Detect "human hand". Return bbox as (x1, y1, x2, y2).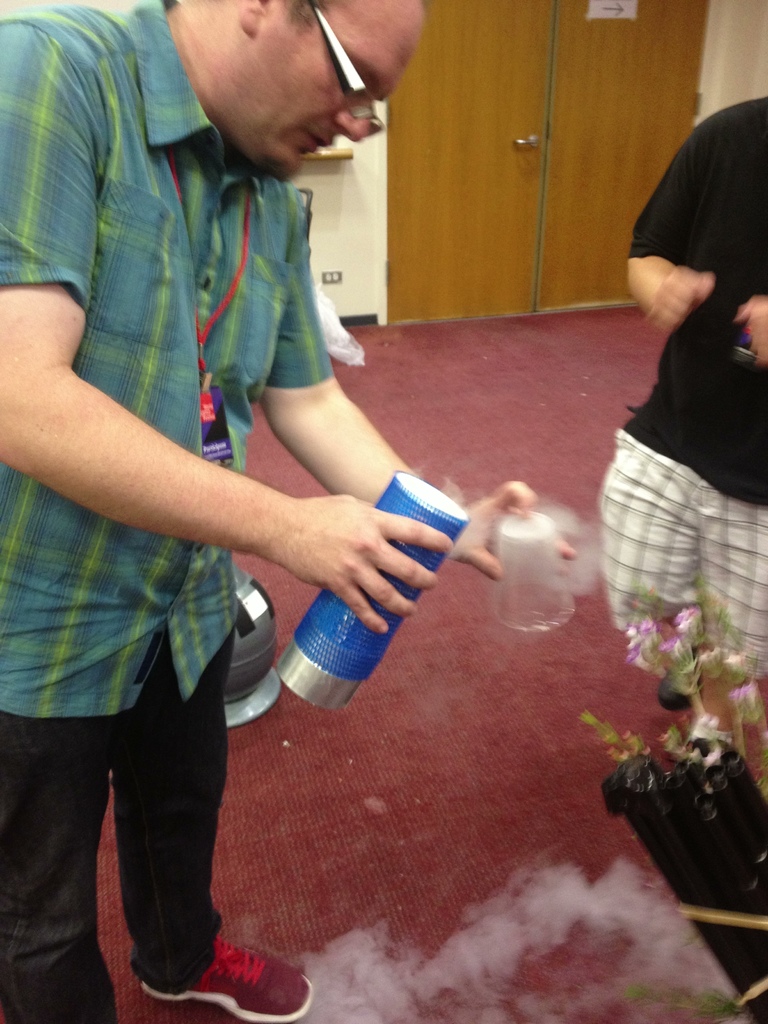
(735, 298, 767, 366).
